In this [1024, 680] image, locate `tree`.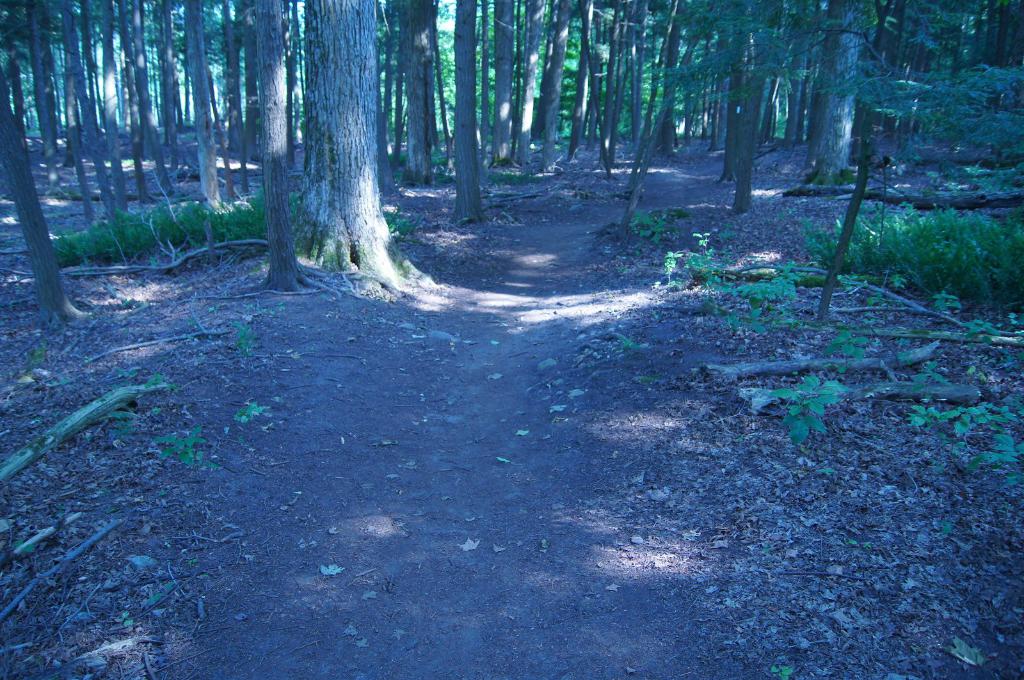
Bounding box: <bbox>0, 386, 173, 490</bbox>.
